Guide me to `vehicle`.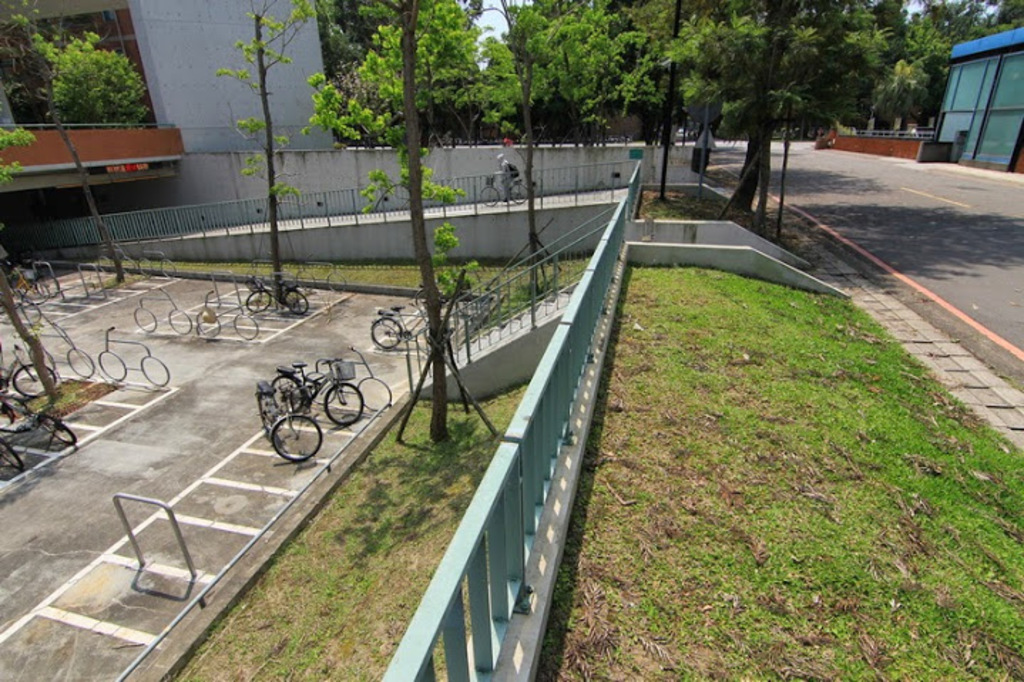
Guidance: [1,263,54,312].
